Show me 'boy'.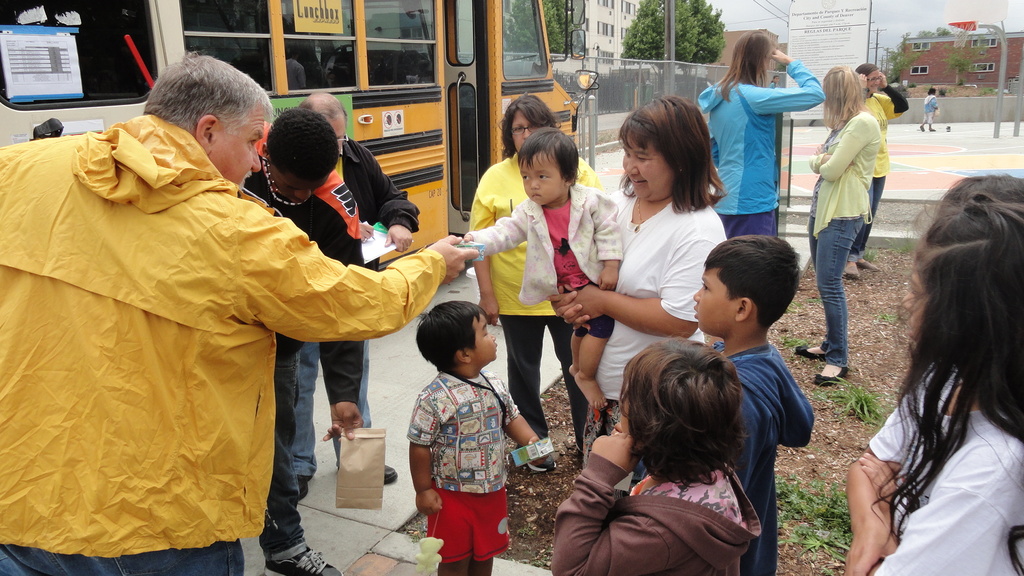
'boy' is here: {"x1": 695, "y1": 236, "x2": 812, "y2": 575}.
